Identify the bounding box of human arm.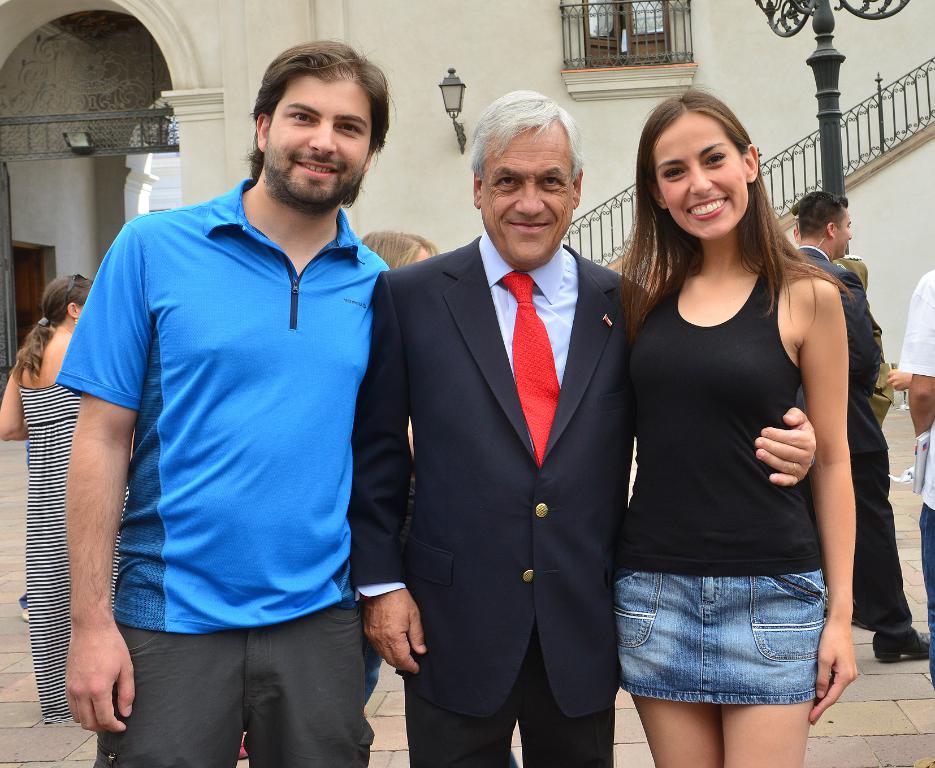
pyautogui.locateOnScreen(787, 285, 884, 646).
